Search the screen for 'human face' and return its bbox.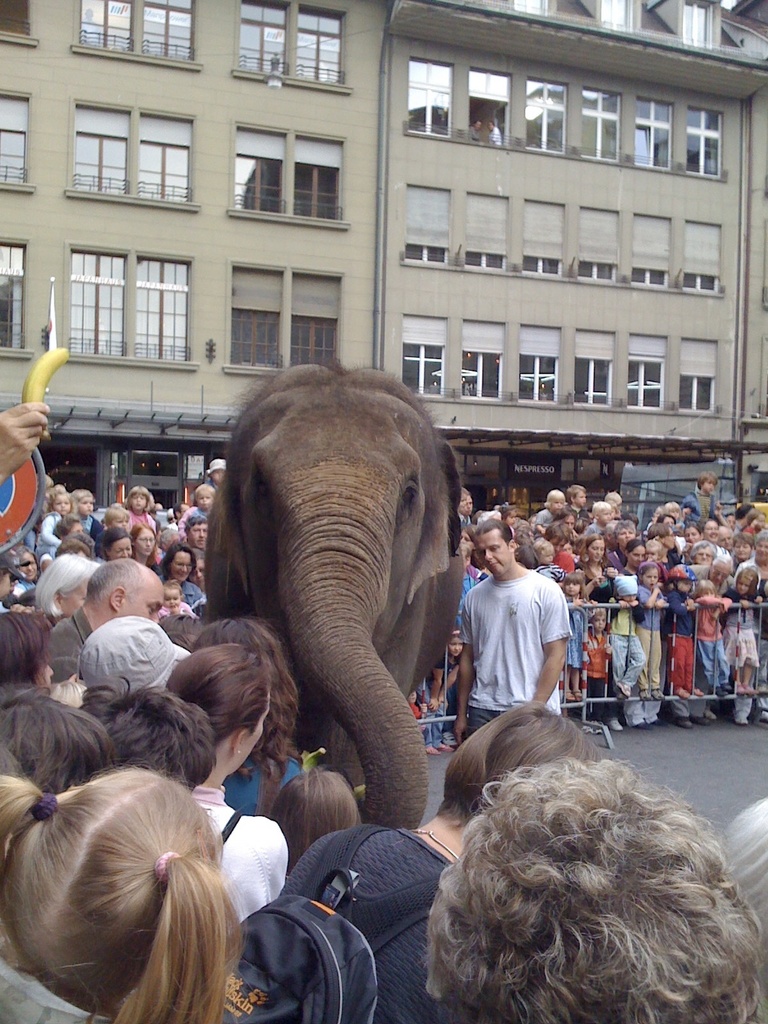
Found: rect(676, 580, 693, 592).
